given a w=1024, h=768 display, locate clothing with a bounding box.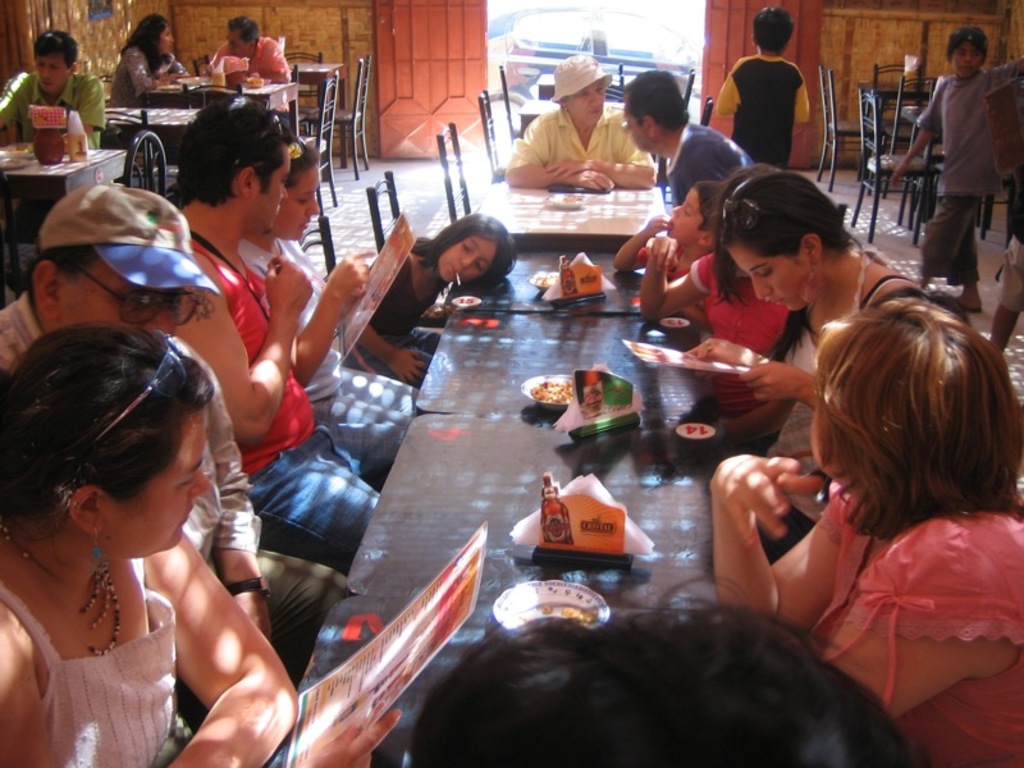
Located: bbox=(909, 29, 1012, 283).
